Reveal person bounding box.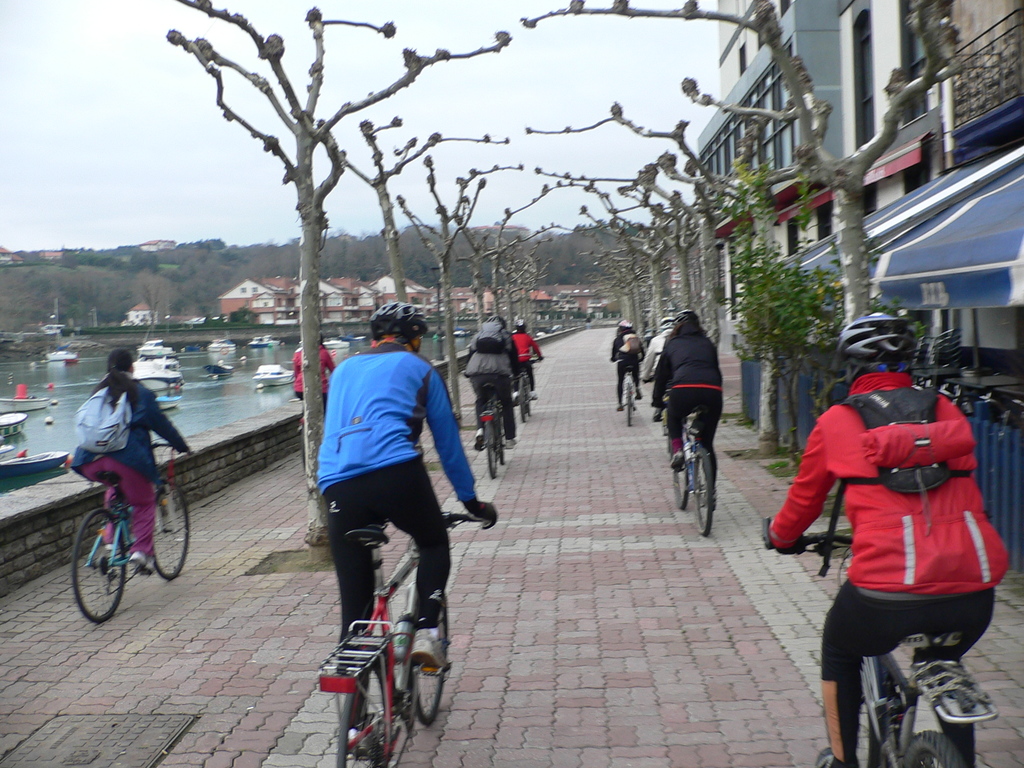
Revealed: bbox=[462, 312, 518, 452].
